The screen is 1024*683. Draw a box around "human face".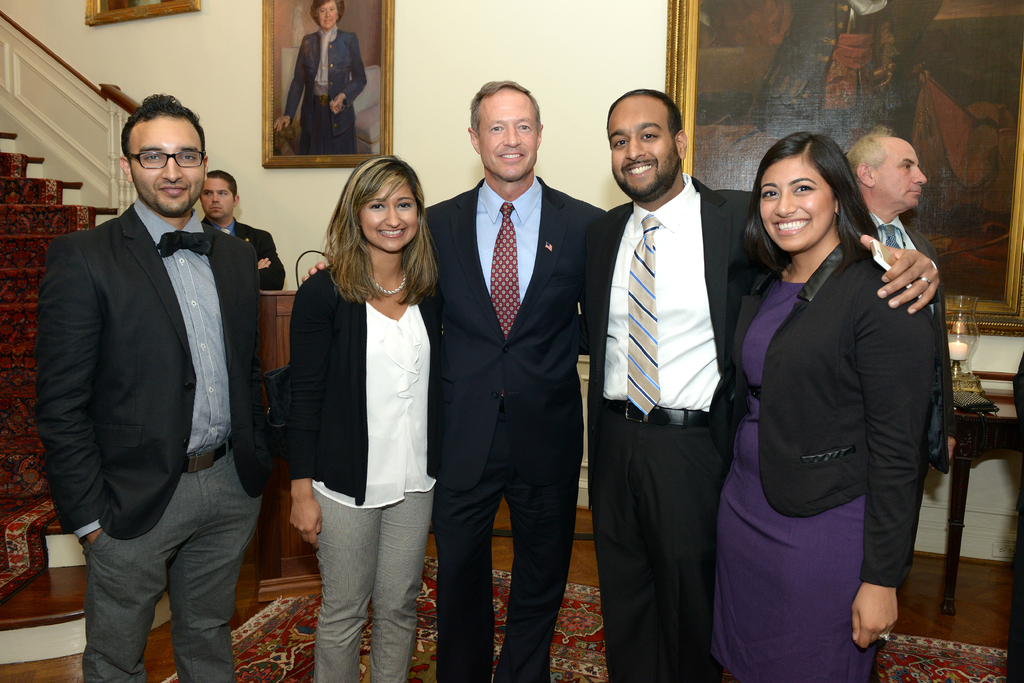
l=759, t=155, r=834, b=249.
